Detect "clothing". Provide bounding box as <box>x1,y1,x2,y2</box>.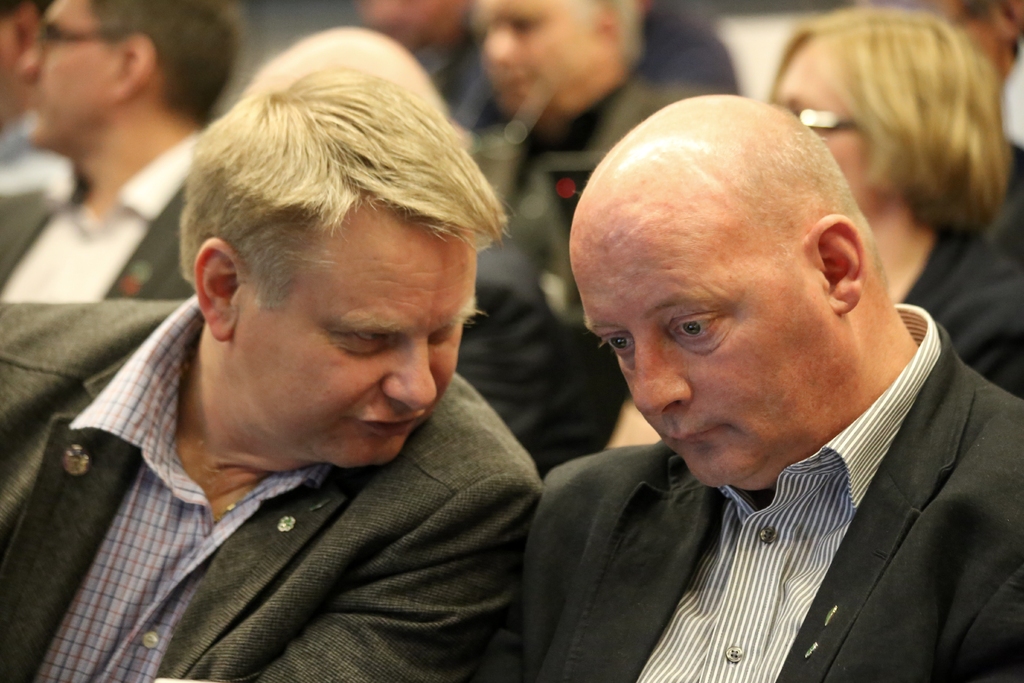
<box>19,323,583,682</box>.
